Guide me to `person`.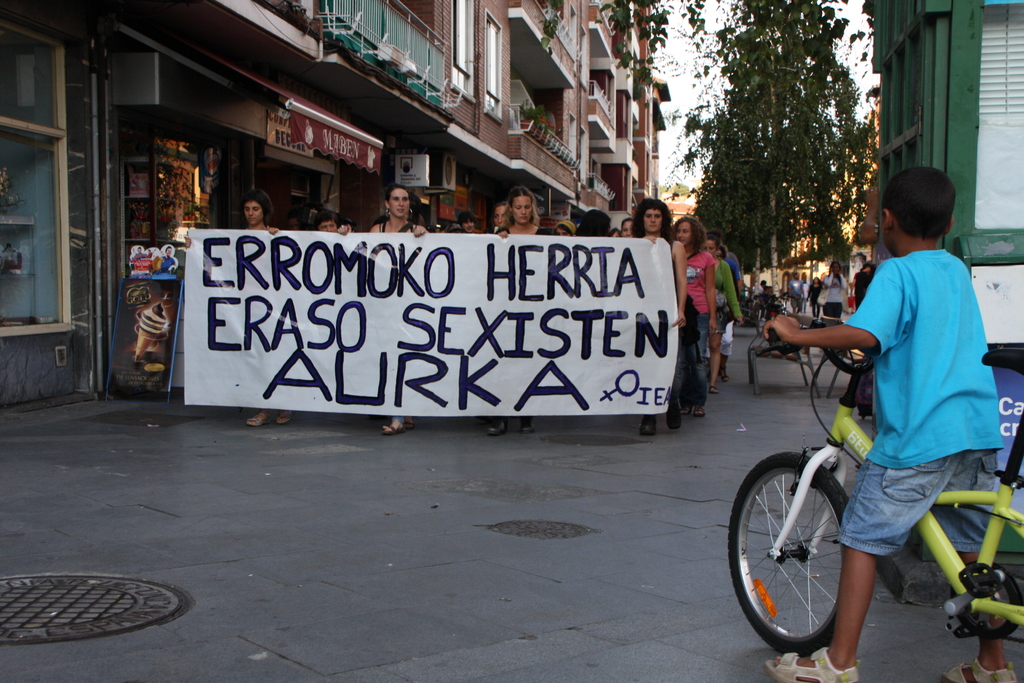
Guidance: box=[807, 138, 991, 656].
